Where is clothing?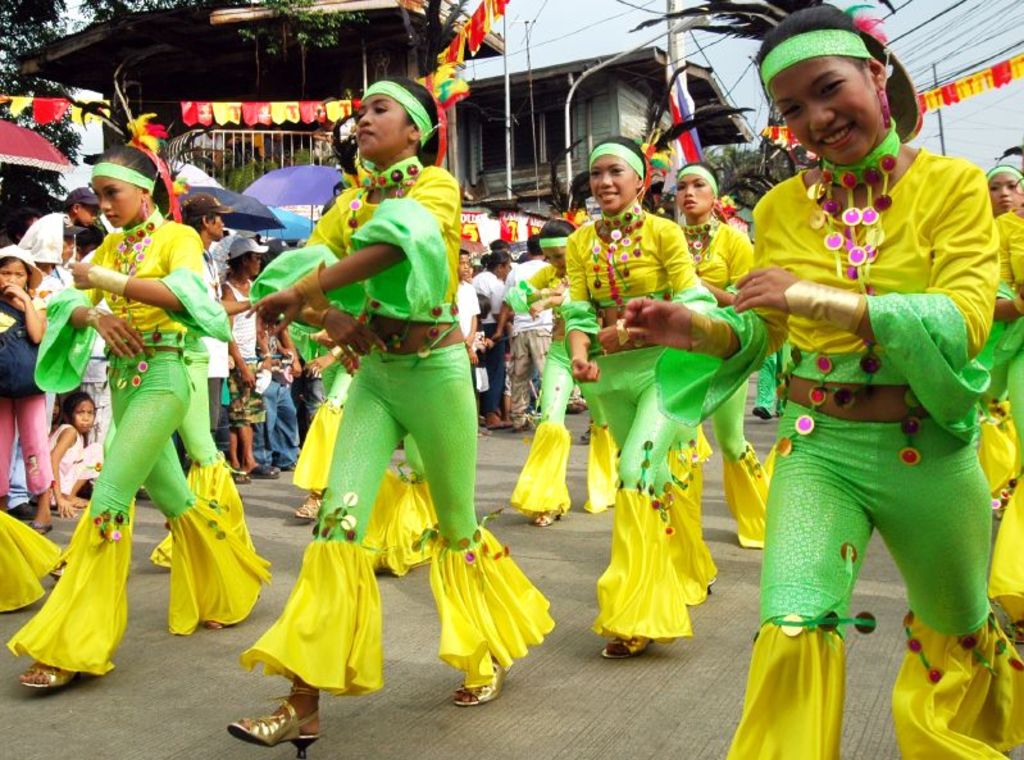
box=[543, 219, 702, 672].
